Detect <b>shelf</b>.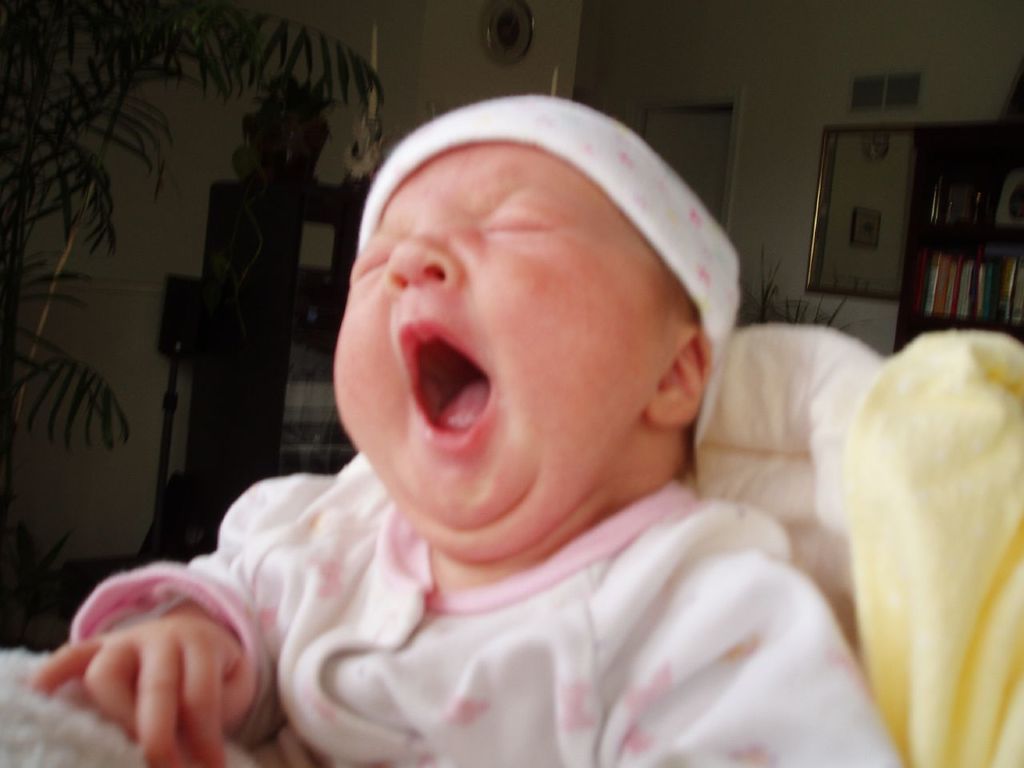
Detected at BBox(898, 126, 1023, 355).
